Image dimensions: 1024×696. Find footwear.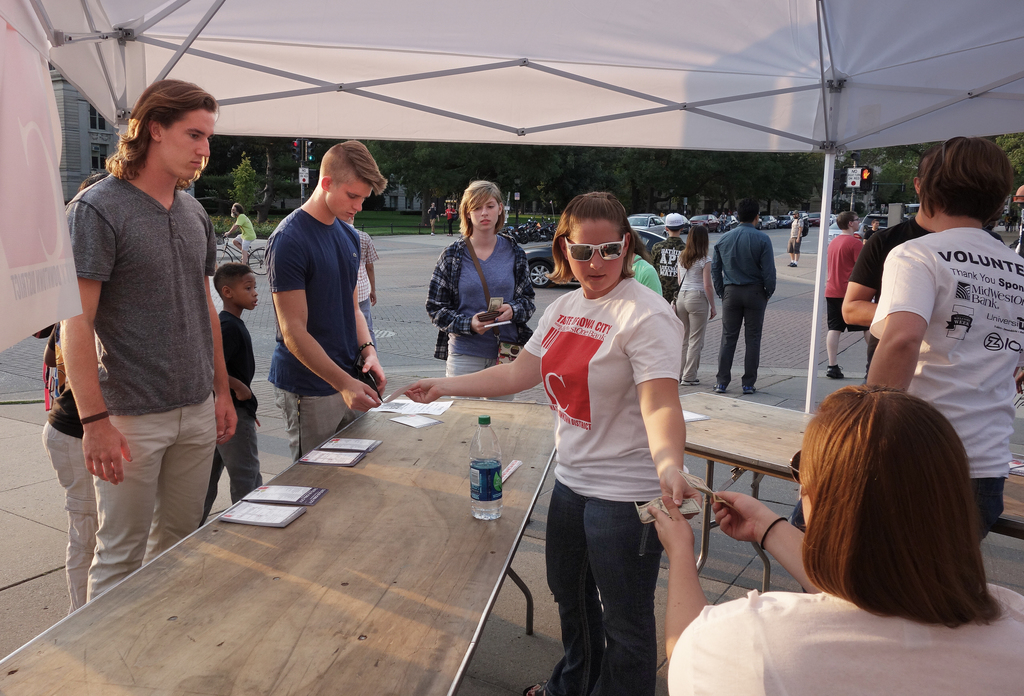
{"x1": 447, "y1": 229, "x2": 452, "y2": 238}.
